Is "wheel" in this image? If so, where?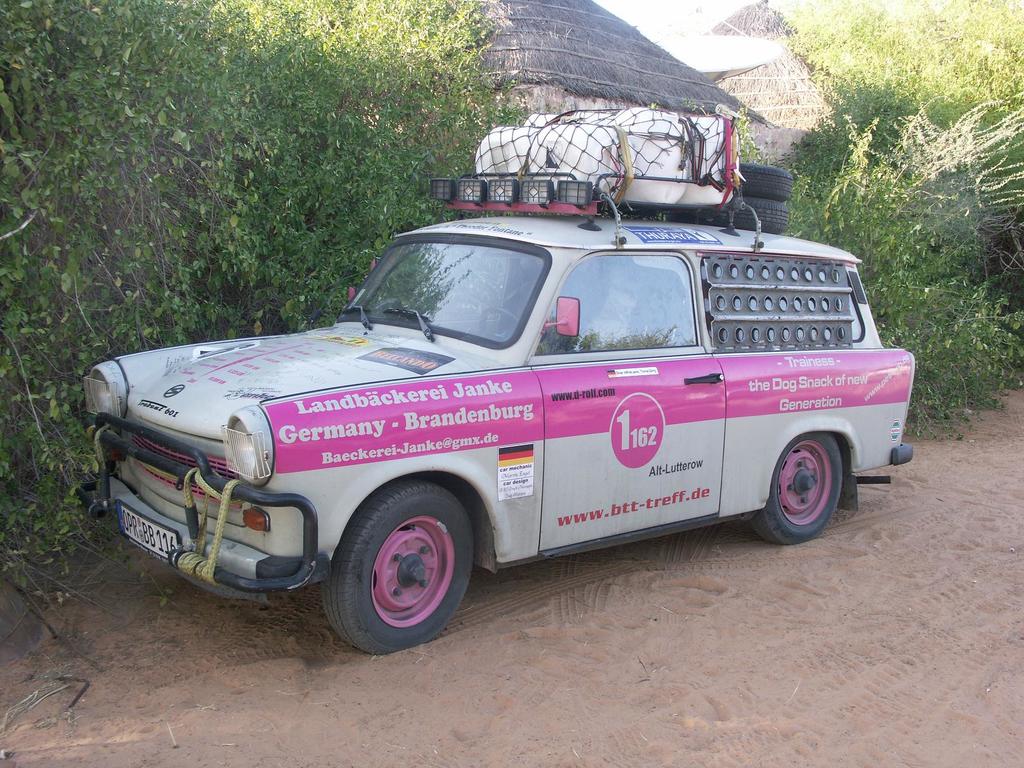
Yes, at [left=744, top=435, right=843, bottom=541].
